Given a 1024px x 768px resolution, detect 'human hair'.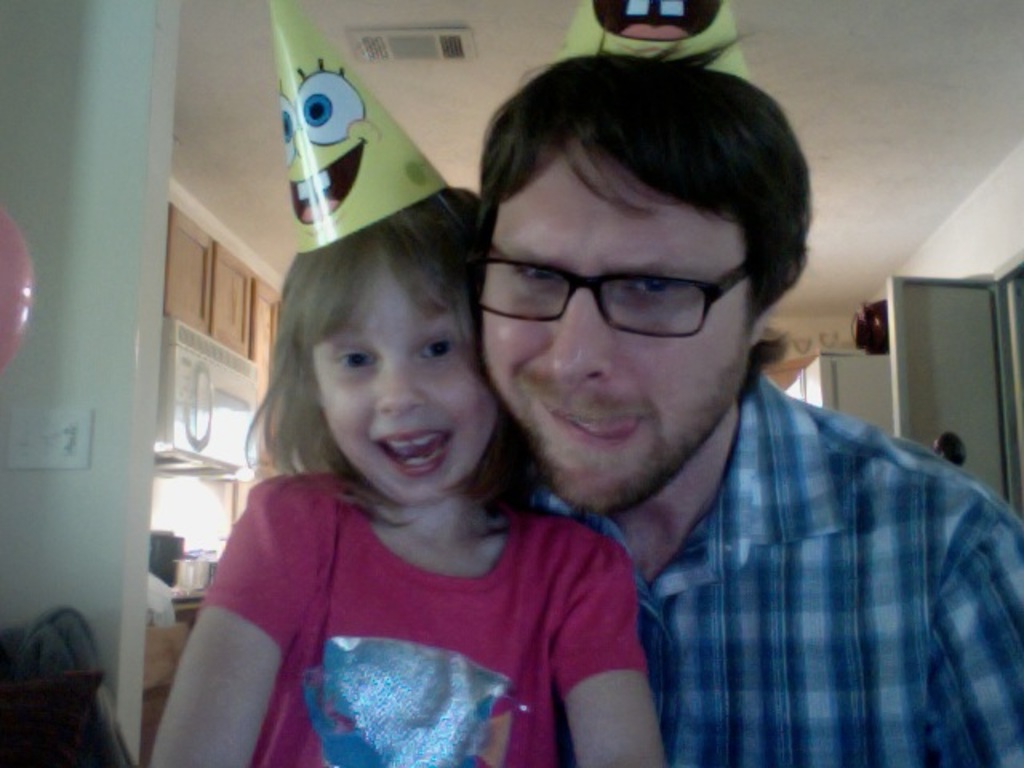
[x1=242, y1=190, x2=549, y2=552].
